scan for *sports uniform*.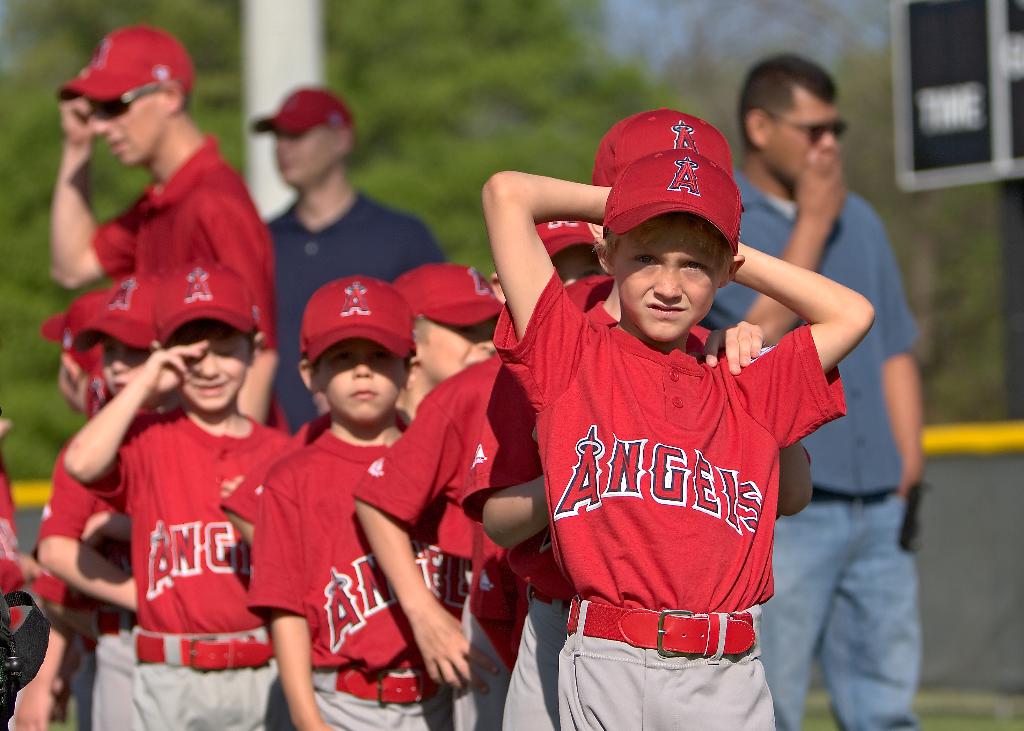
Scan result: box(243, 431, 477, 730).
